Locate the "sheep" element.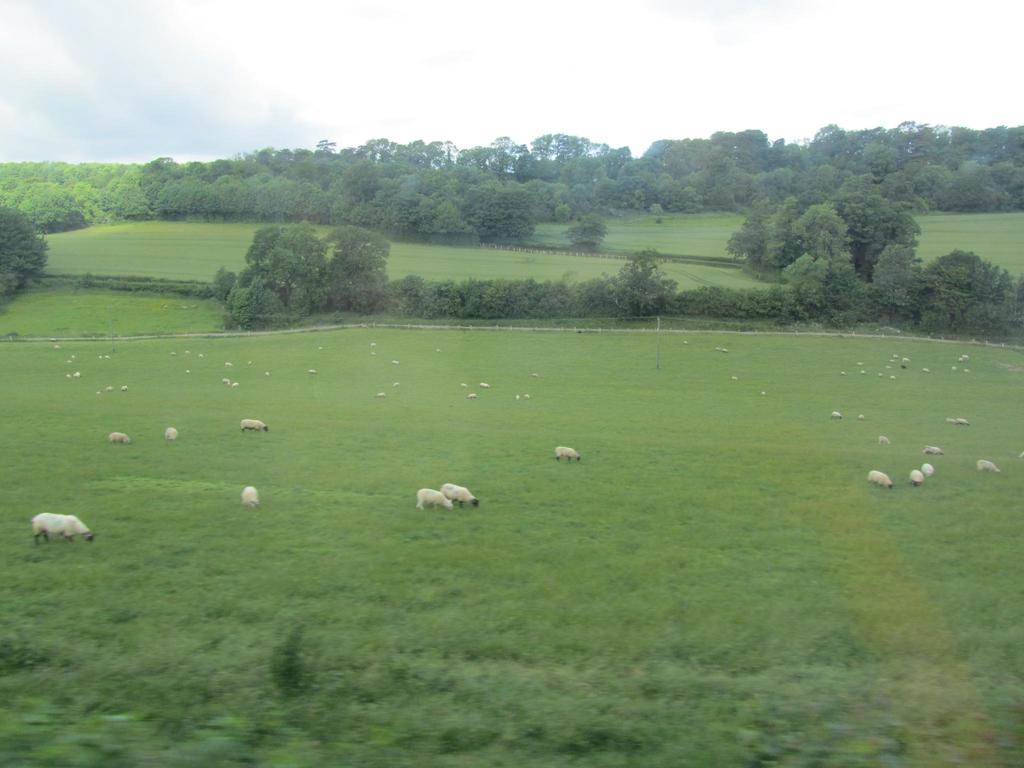
Element bbox: crop(163, 430, 178, 442).
